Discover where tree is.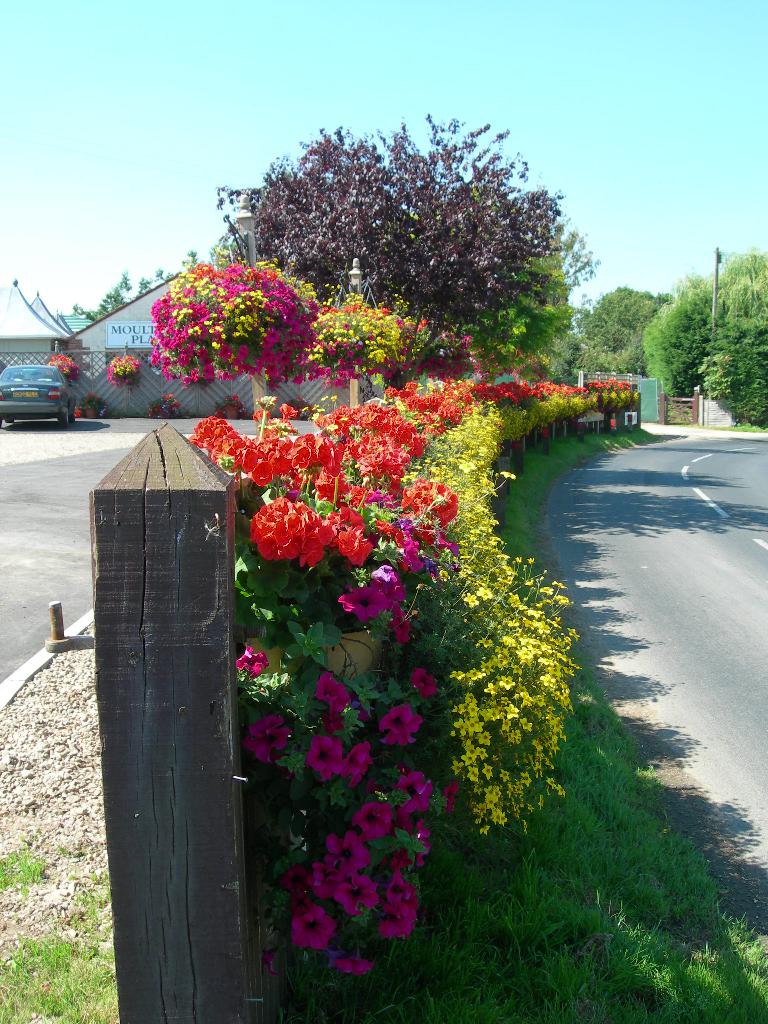
Discovered at 648 288 742 398.
